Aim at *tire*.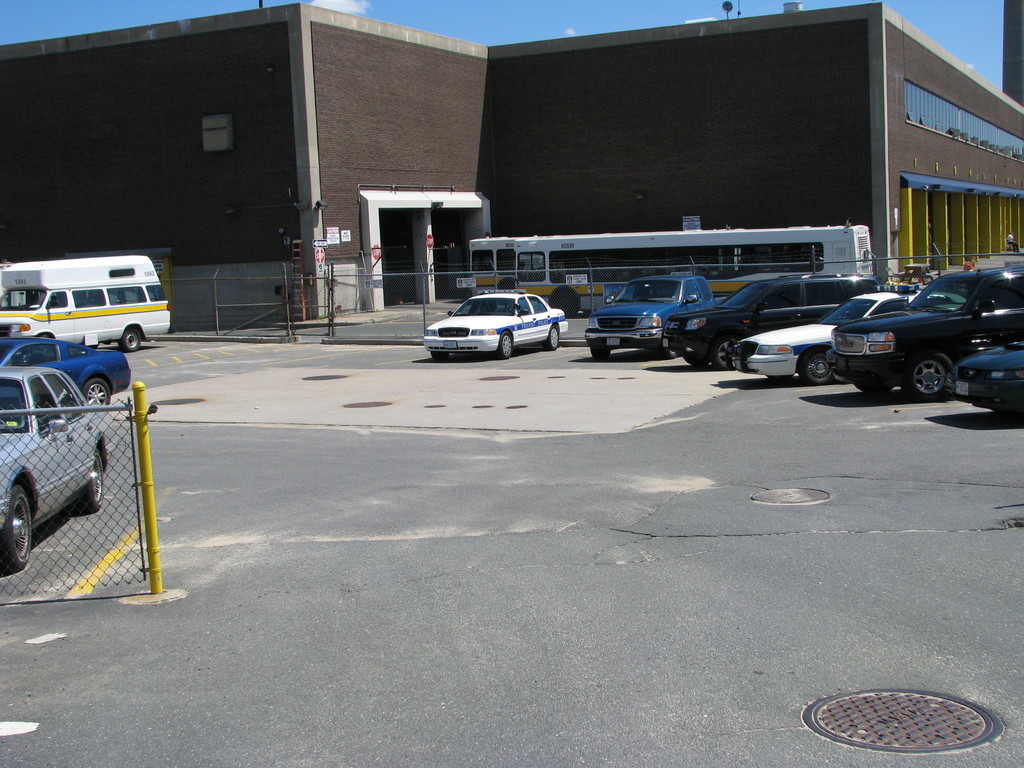
Aimed at bbox=(586, 342, 609, 351).
